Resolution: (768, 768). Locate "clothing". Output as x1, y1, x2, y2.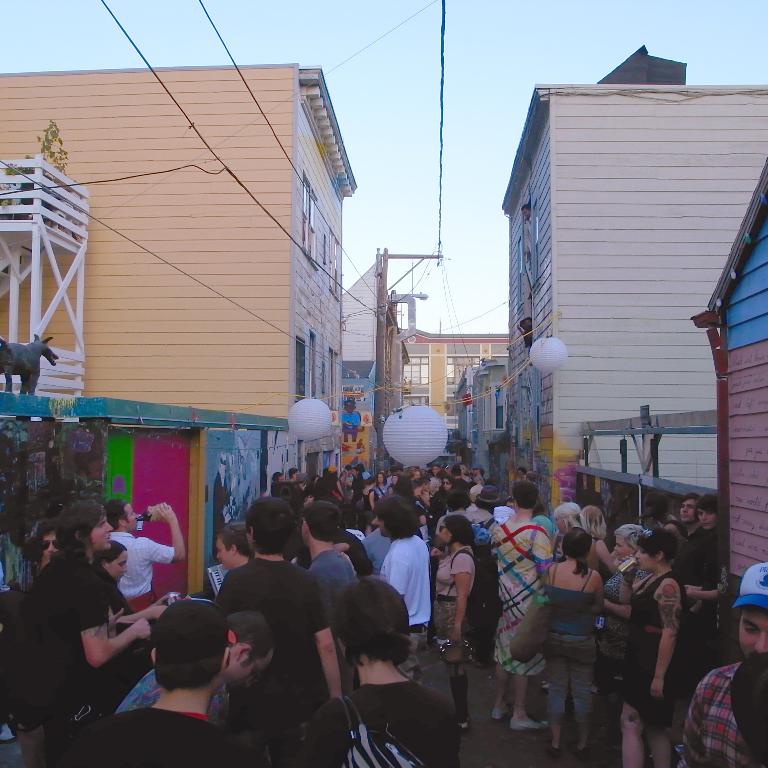
29, 552, 111, 767.
